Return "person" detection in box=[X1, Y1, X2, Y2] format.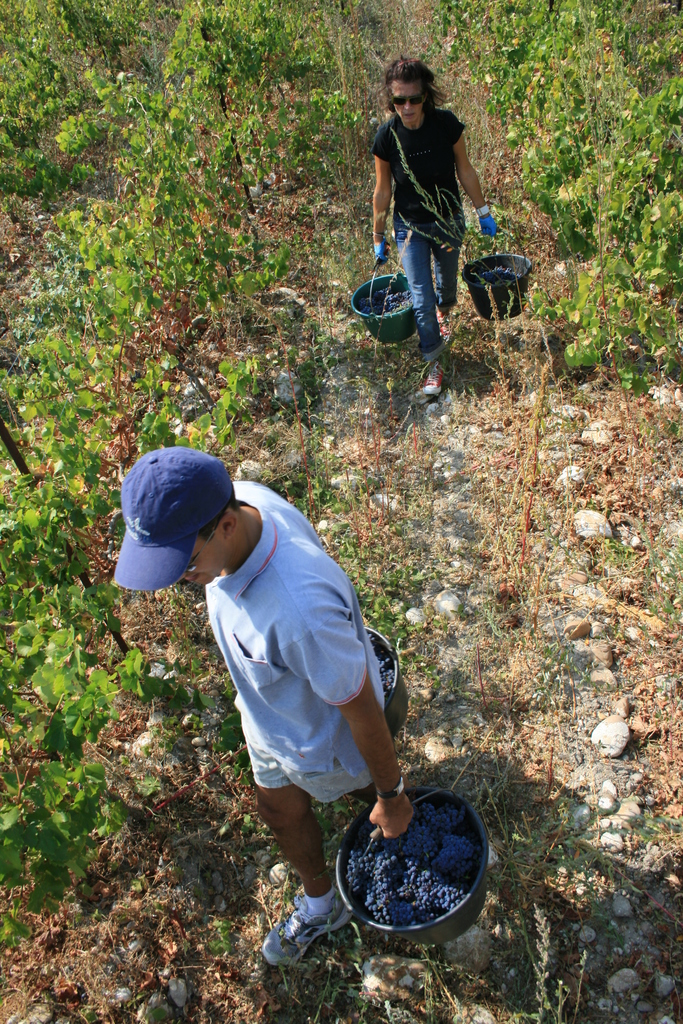
box=[110, 447, 420, 968].
